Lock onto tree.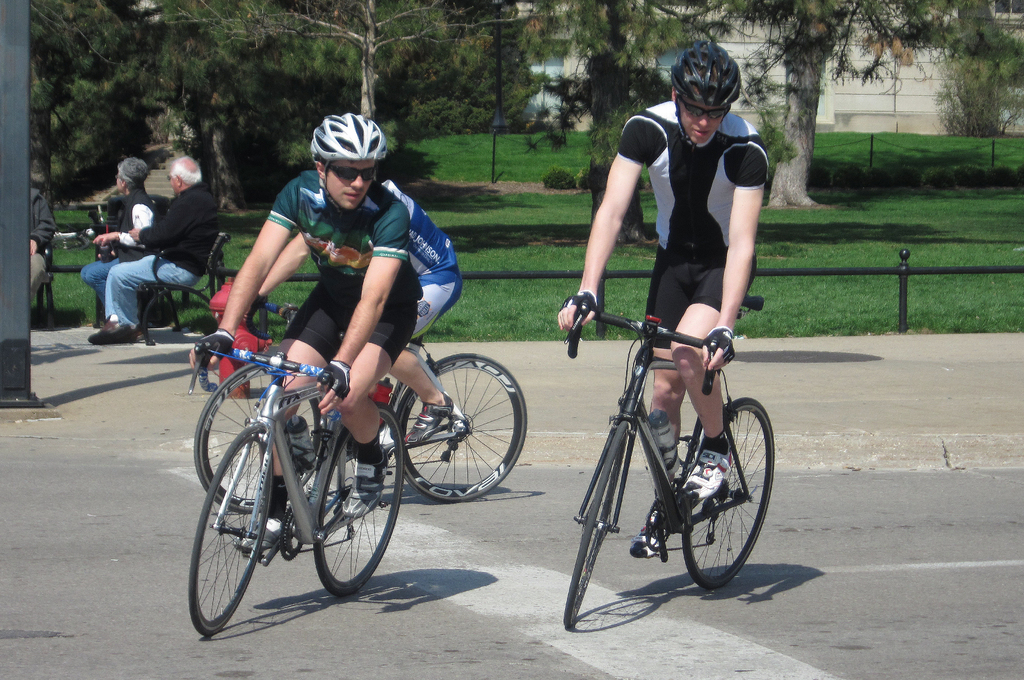
Locked: [left=156, top=0, right=581, bottom=184].
